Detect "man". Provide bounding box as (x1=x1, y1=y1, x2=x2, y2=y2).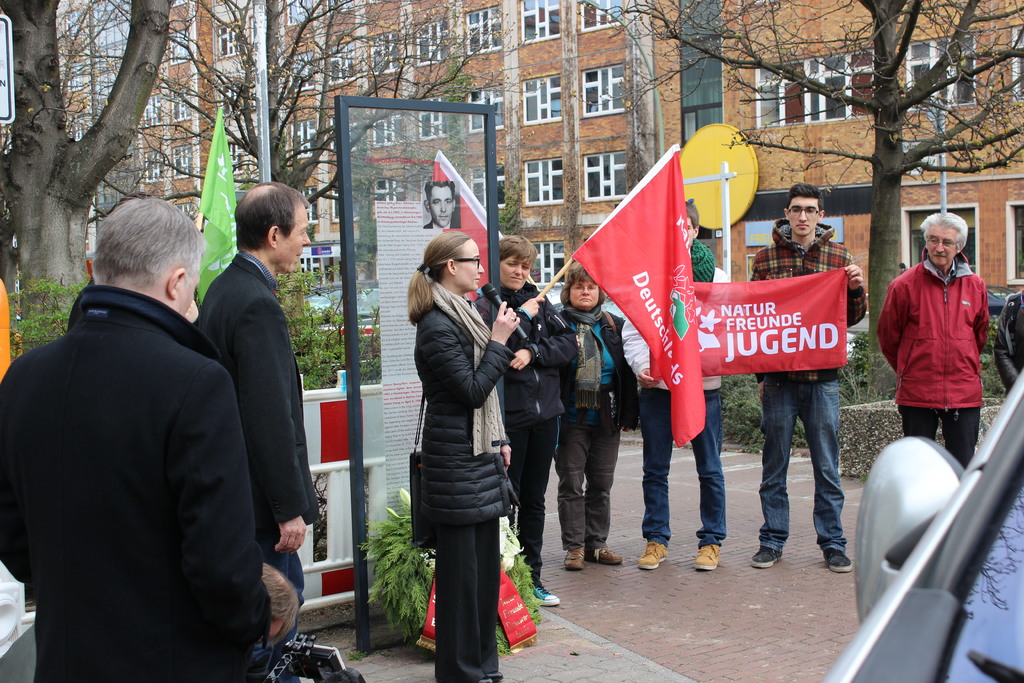
(x1=741, y1=181, x2=871, y2=570).
